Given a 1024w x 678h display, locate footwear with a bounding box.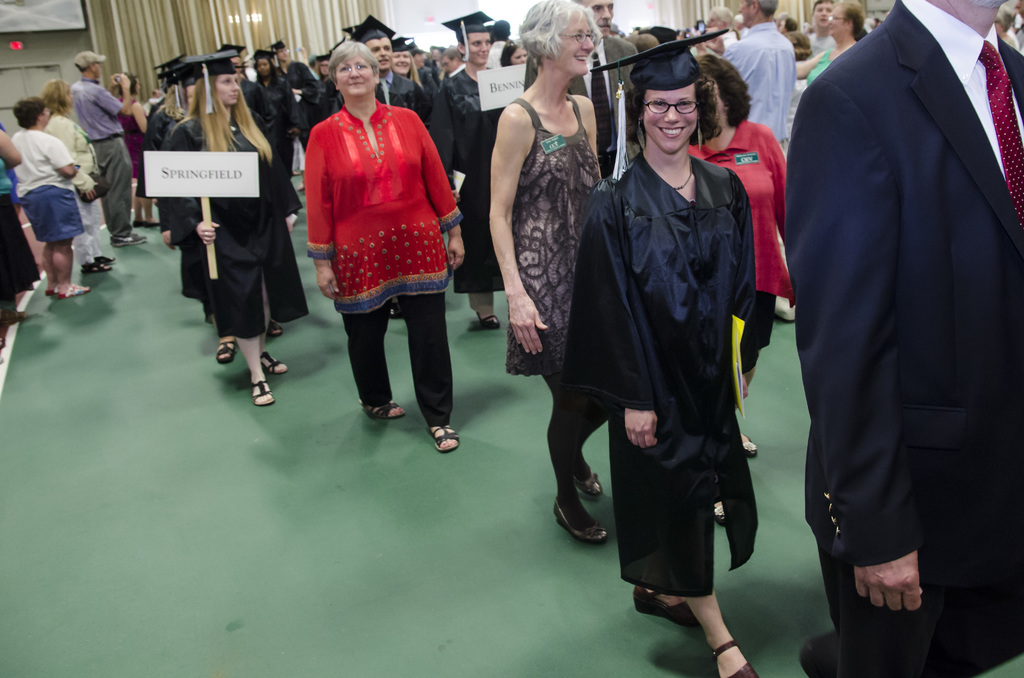
Located: (x1=116, y1=234, x2=145, y2=247).
